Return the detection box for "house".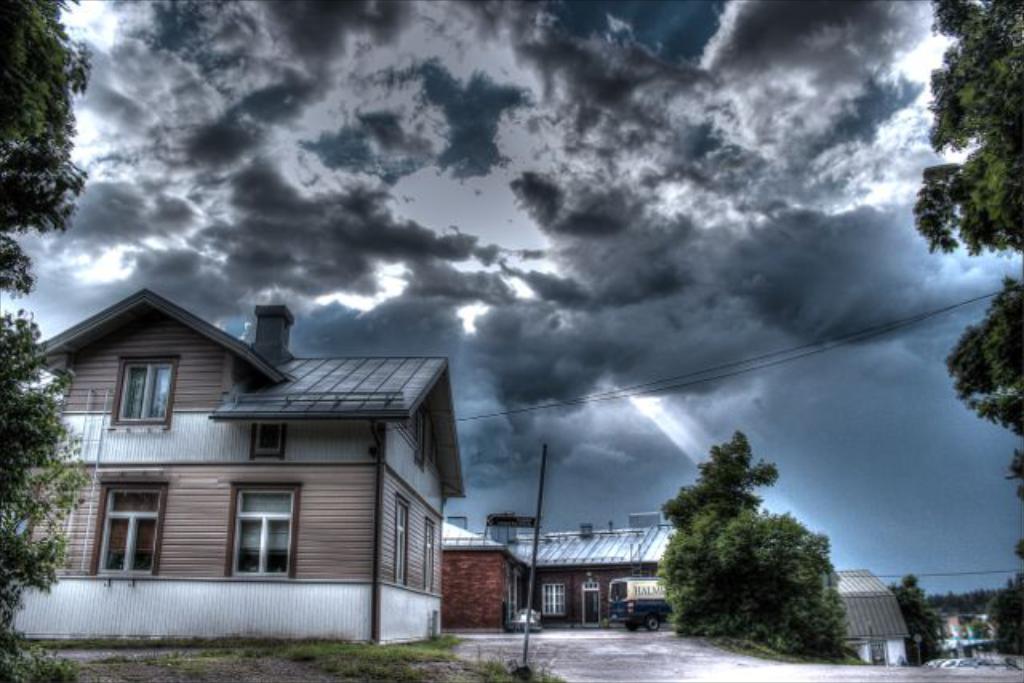
48,262,454,656.
